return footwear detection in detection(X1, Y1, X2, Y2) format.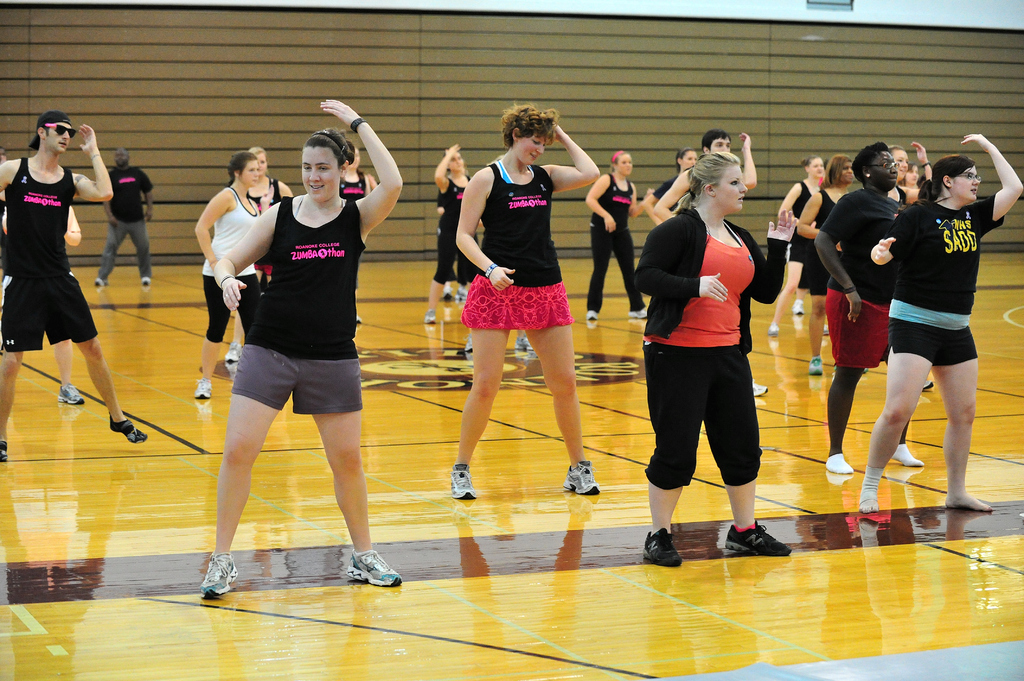
detection(224, 340, 244, 362).
